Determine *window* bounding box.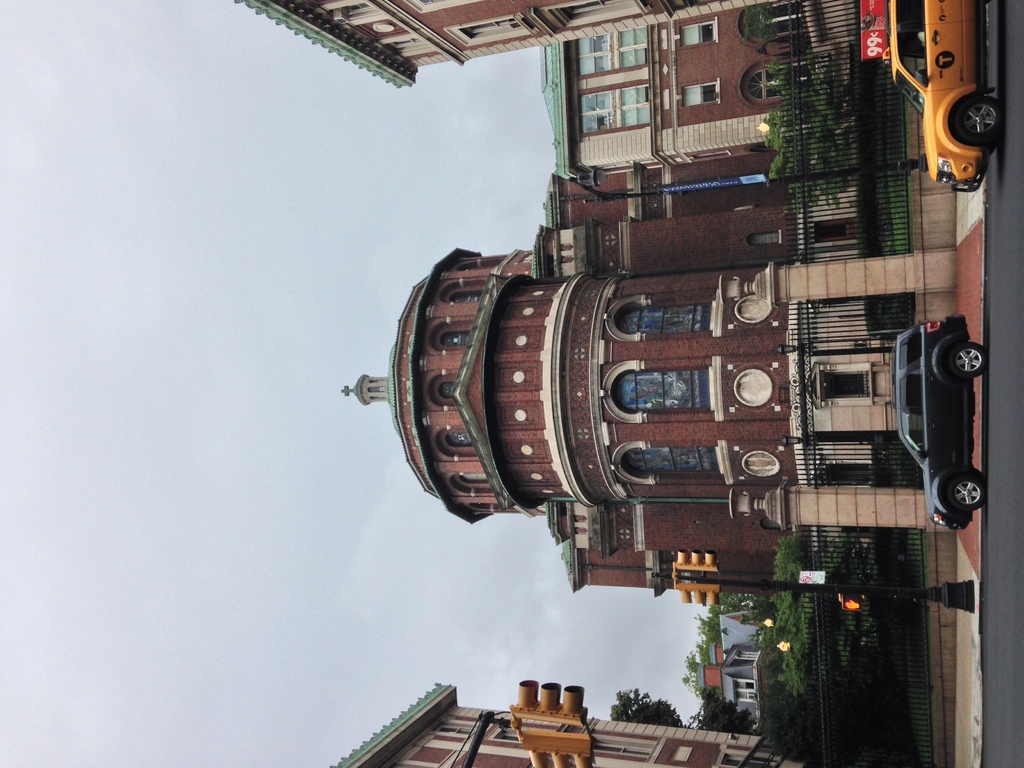
Determined: 454, 474, 488, 499.
